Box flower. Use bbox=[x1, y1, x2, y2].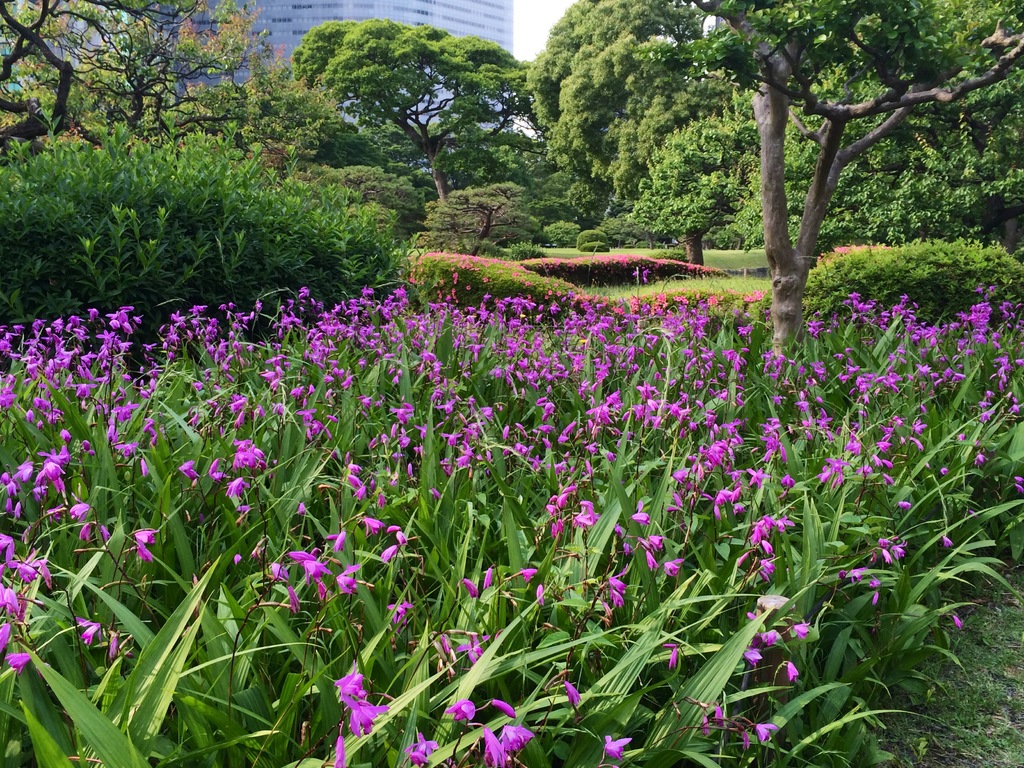
bbox=[482, 729, 510, 767].
